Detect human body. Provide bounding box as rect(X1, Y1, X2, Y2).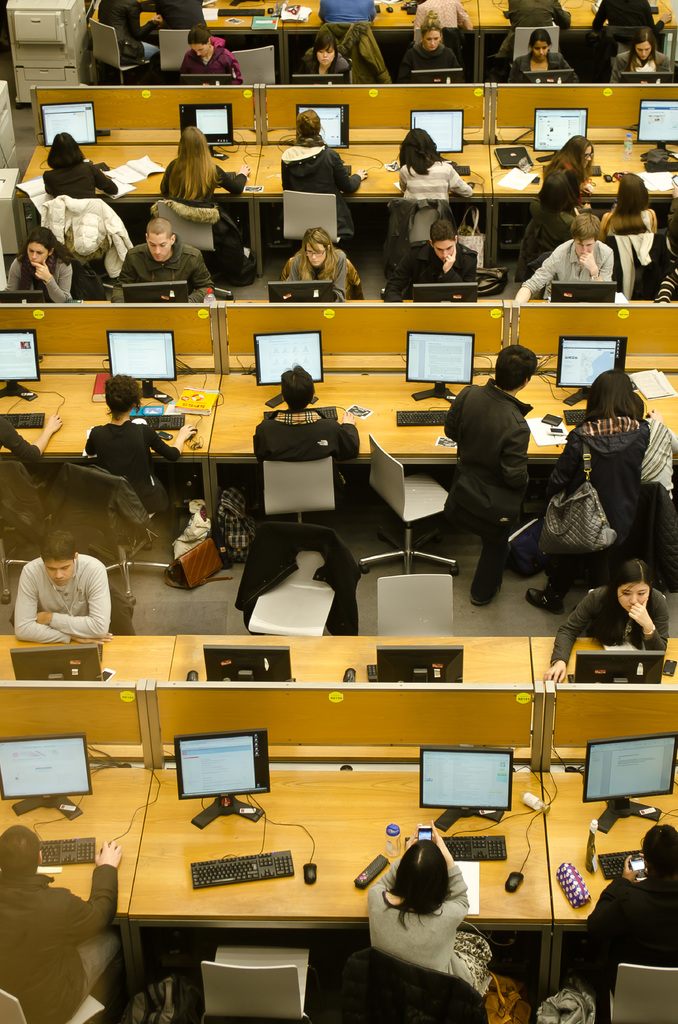
rect(254, 364, 355, 459).
